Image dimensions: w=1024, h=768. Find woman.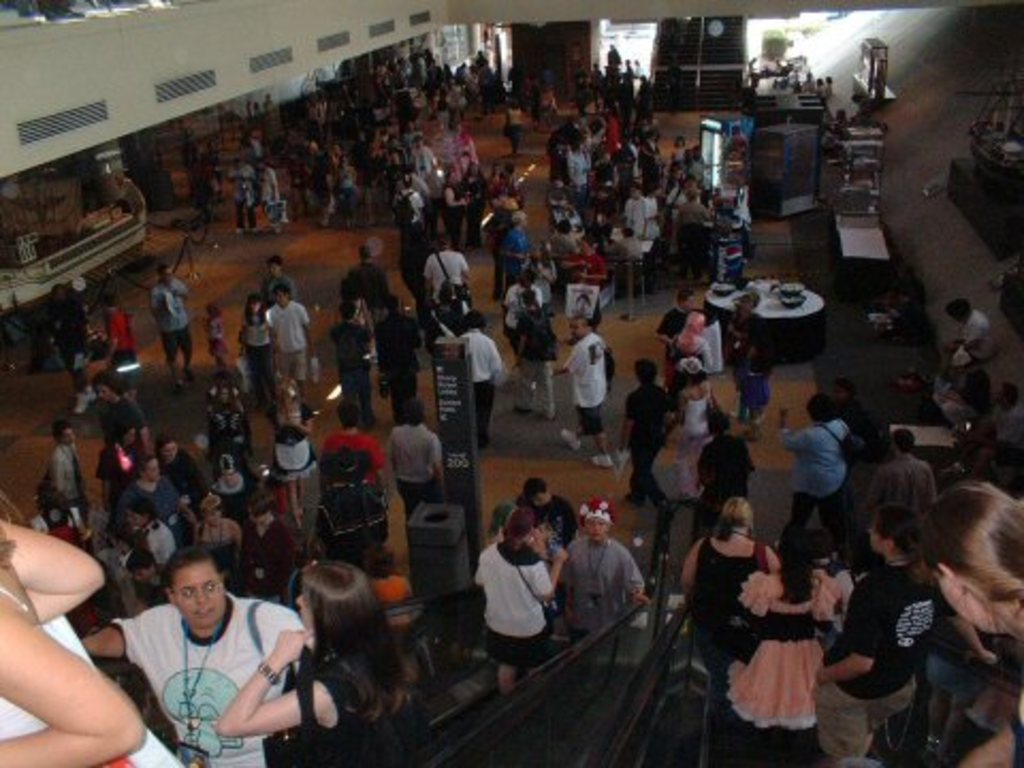
474/516/565/691.
